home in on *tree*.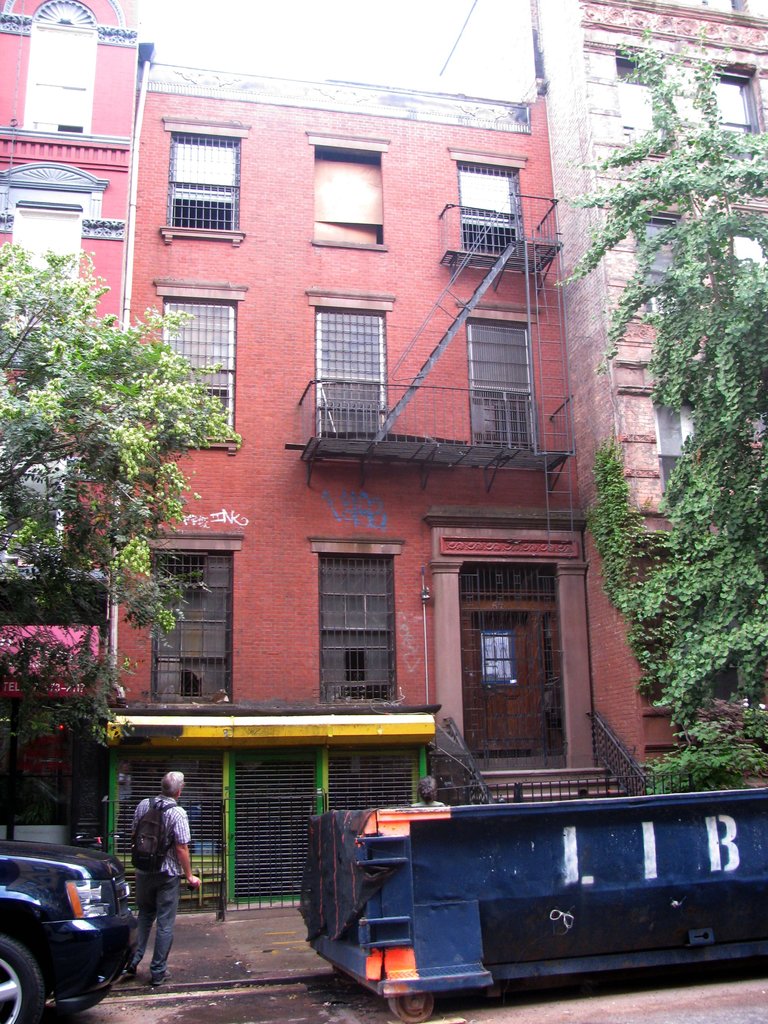
Homed in at (0,243,241,637).
